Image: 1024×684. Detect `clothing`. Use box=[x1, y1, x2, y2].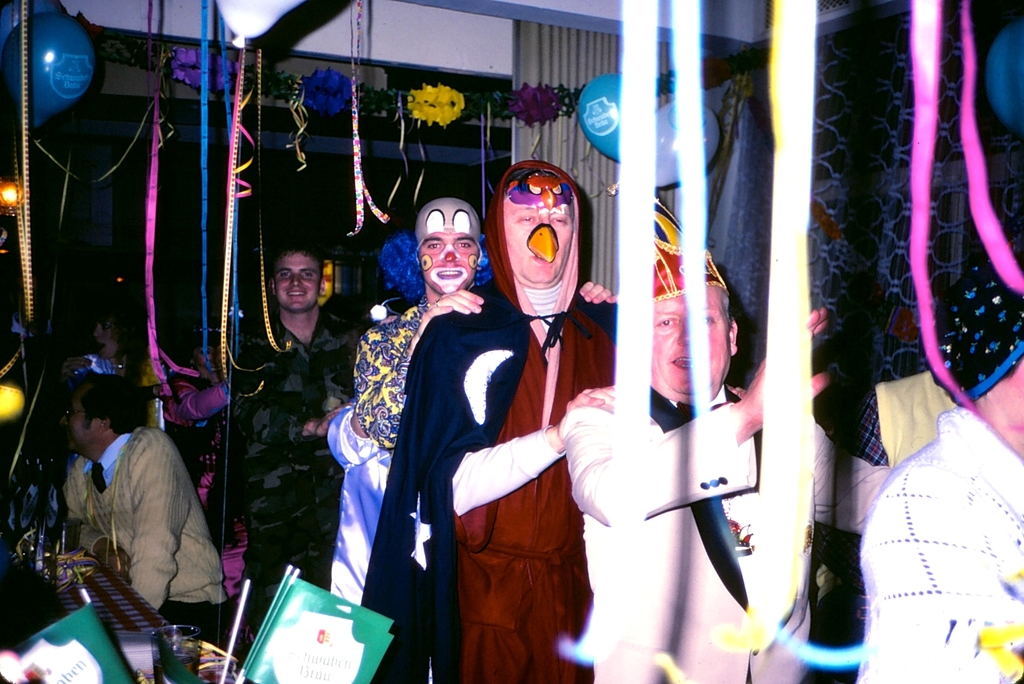
box=[369, 304, 626, 683].
